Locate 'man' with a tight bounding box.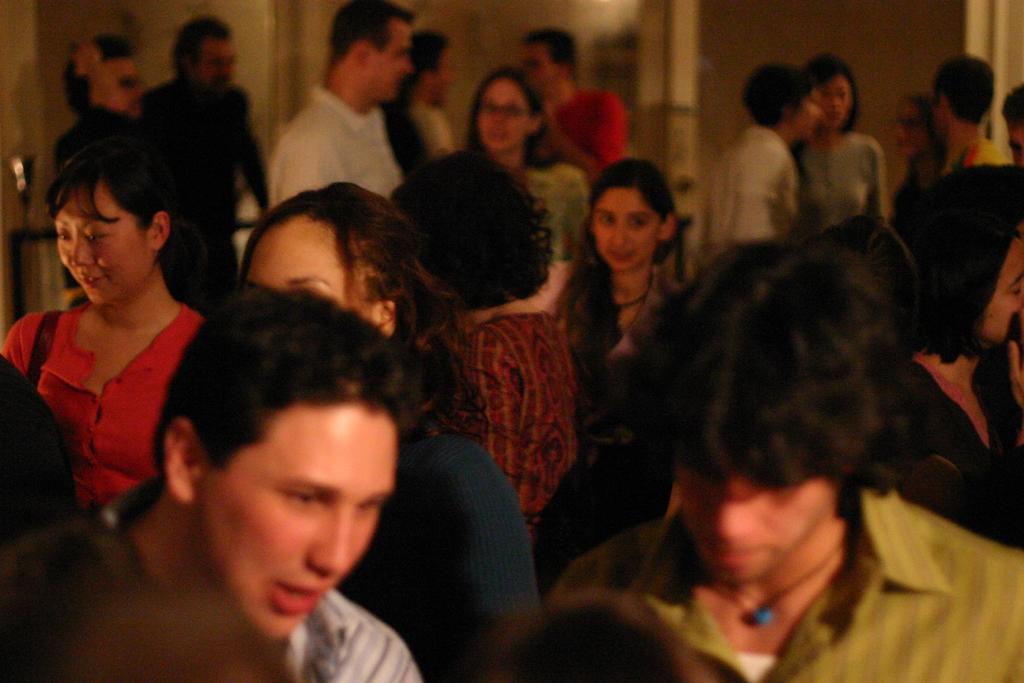
[394, 28, 460, 155].
